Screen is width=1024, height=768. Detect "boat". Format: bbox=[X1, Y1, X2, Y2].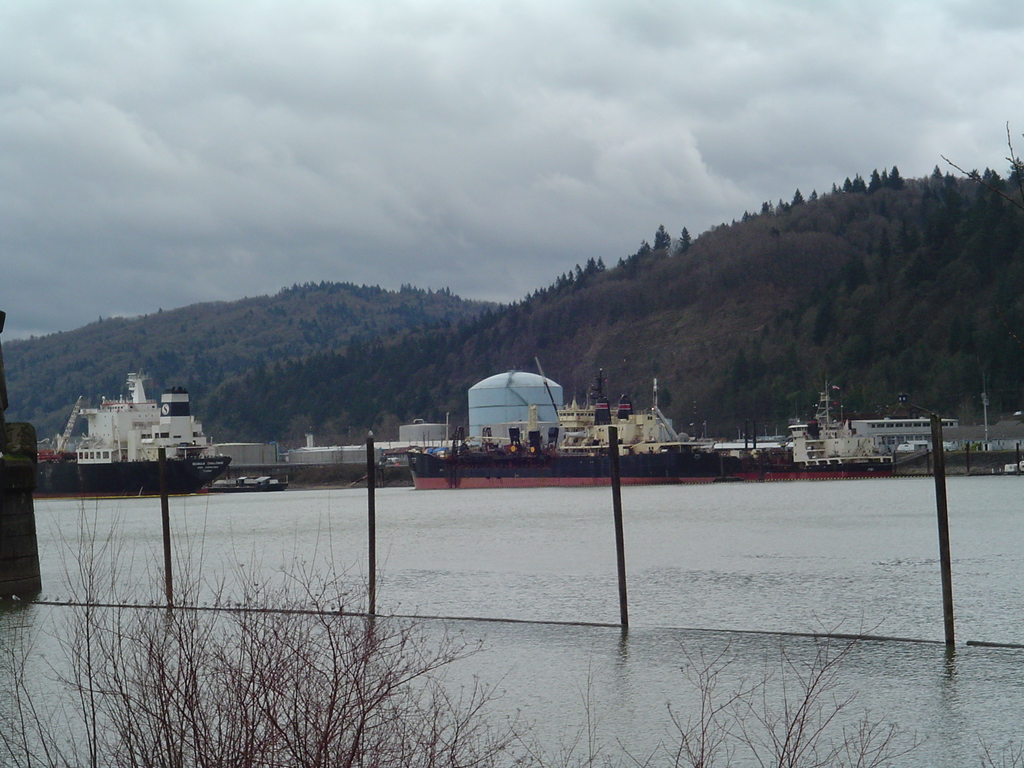
bbox=[225, 472, 285, 498].
